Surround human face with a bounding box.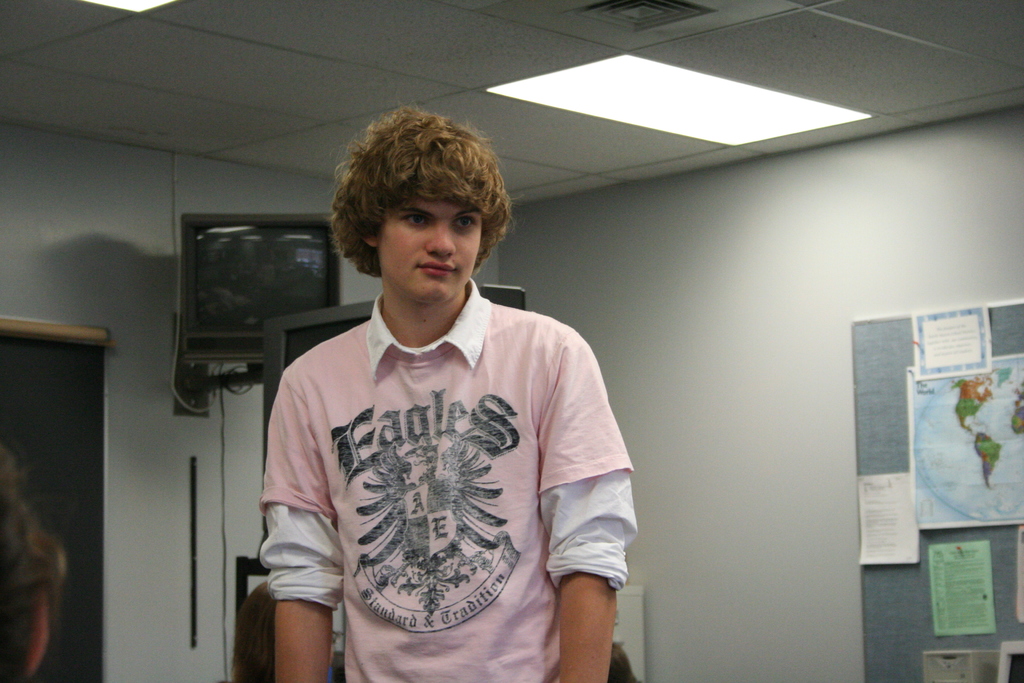
(left=378, top=201, right=483, bottom=309).
